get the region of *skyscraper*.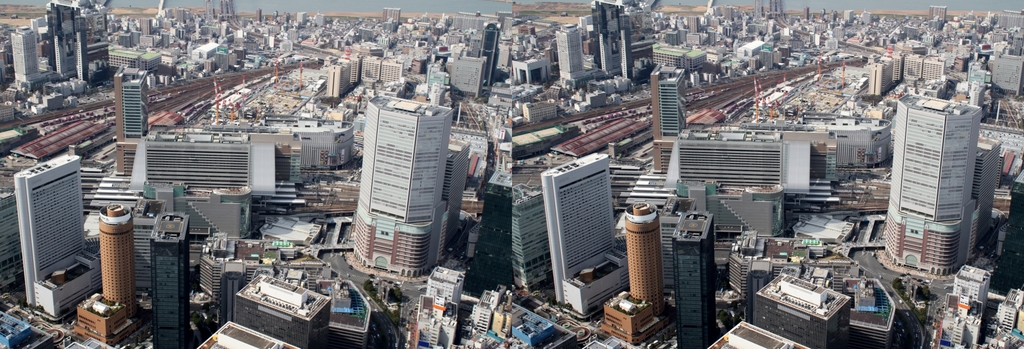
x1=619, y1=197, x2=671, y2=321.
